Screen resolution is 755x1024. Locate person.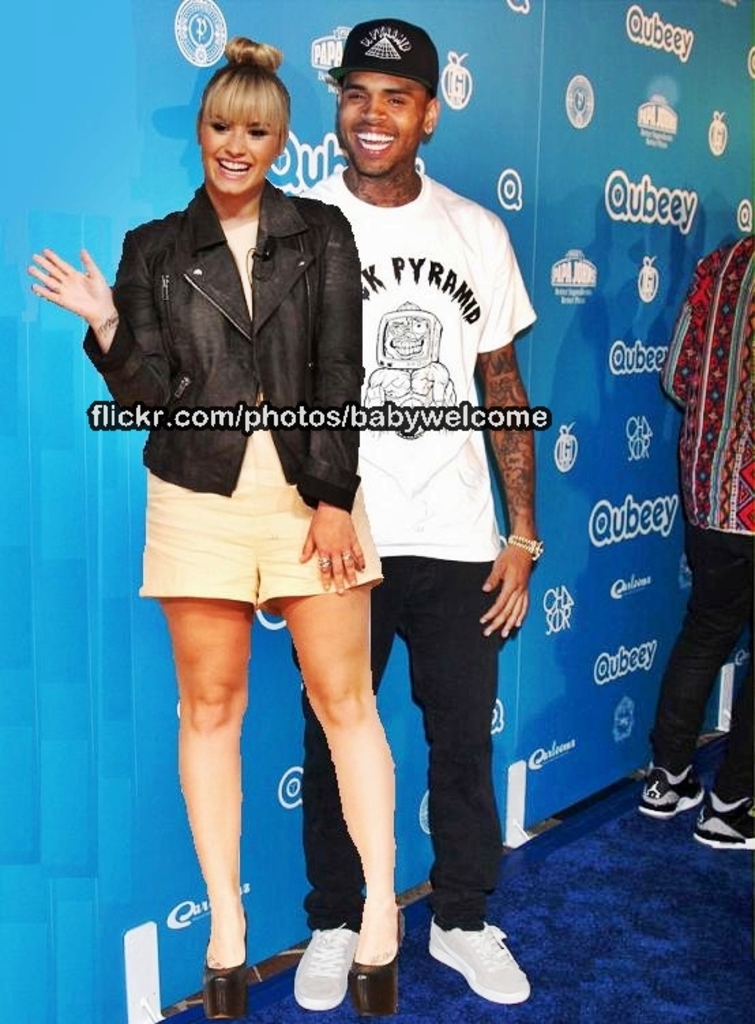
bbox=[27, 34, 398, 1023].
